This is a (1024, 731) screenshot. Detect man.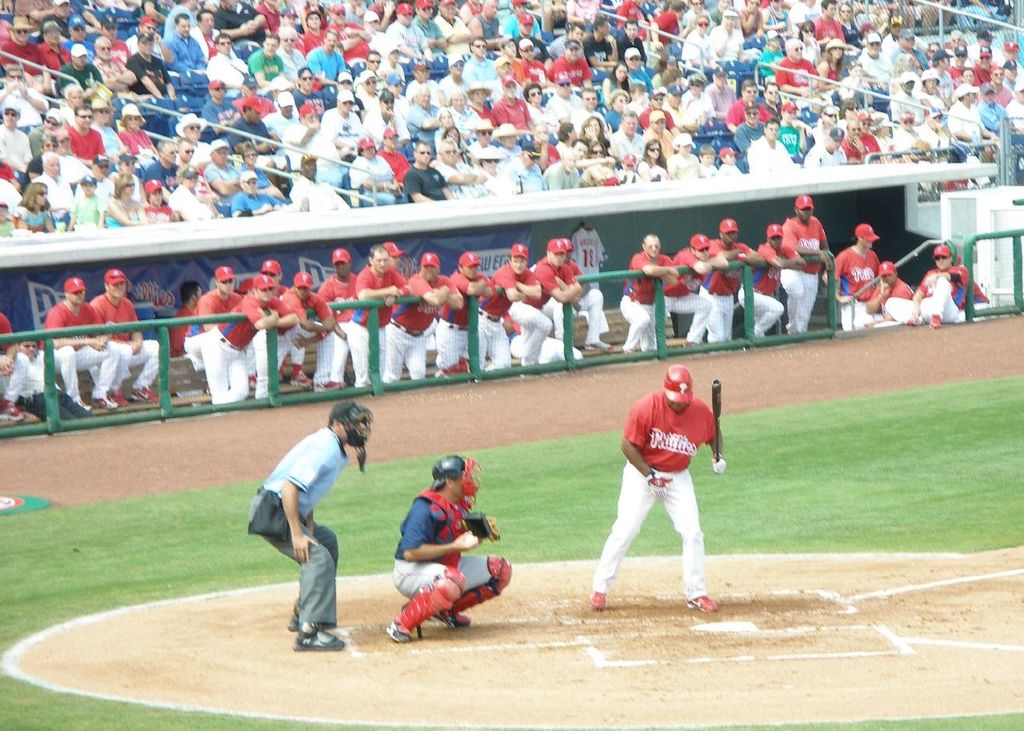
402, 141, 456, 202.
